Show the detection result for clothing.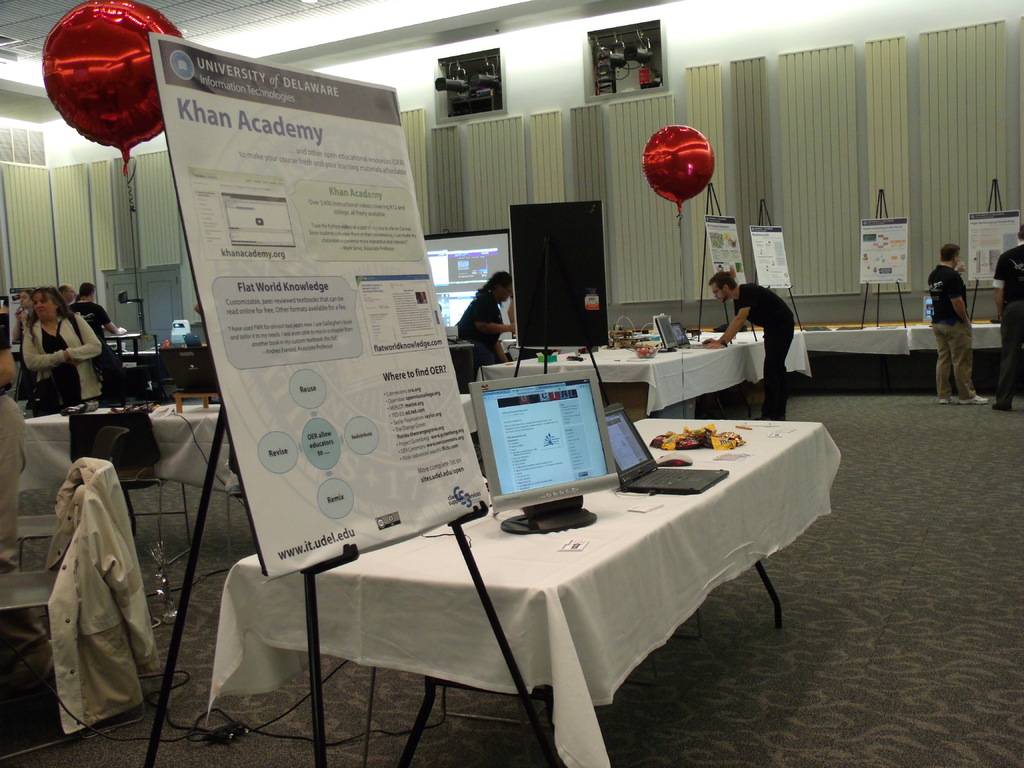
crop(69, 300, 111, 340).
